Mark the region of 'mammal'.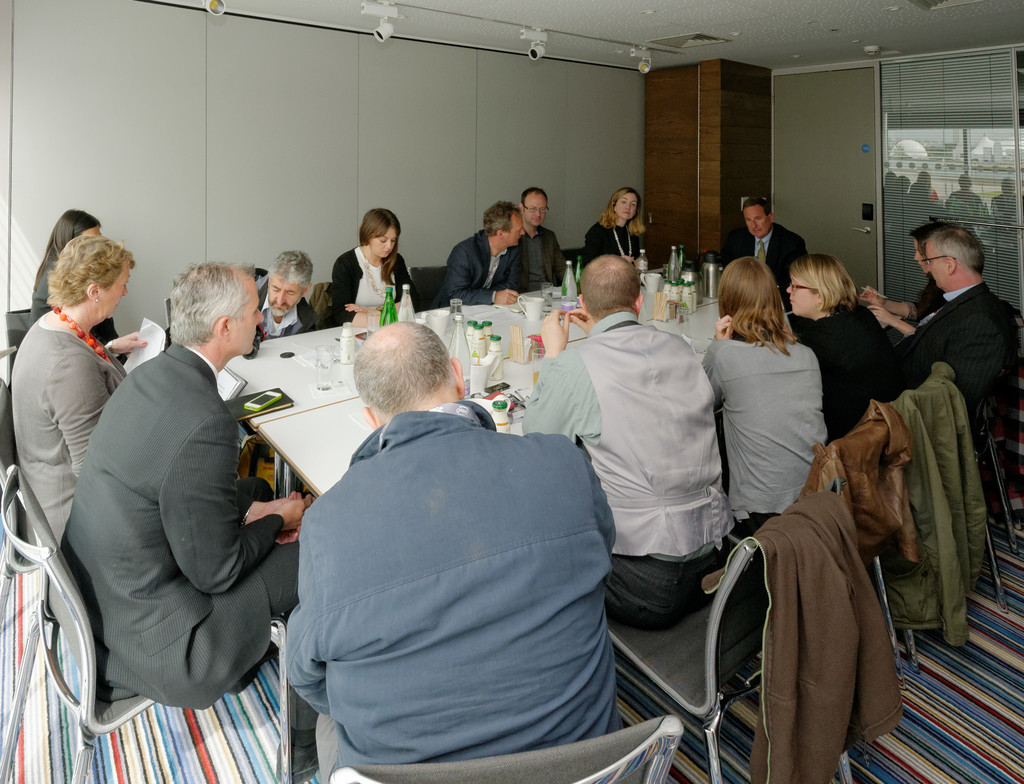
Region: 43,244,295,773.
